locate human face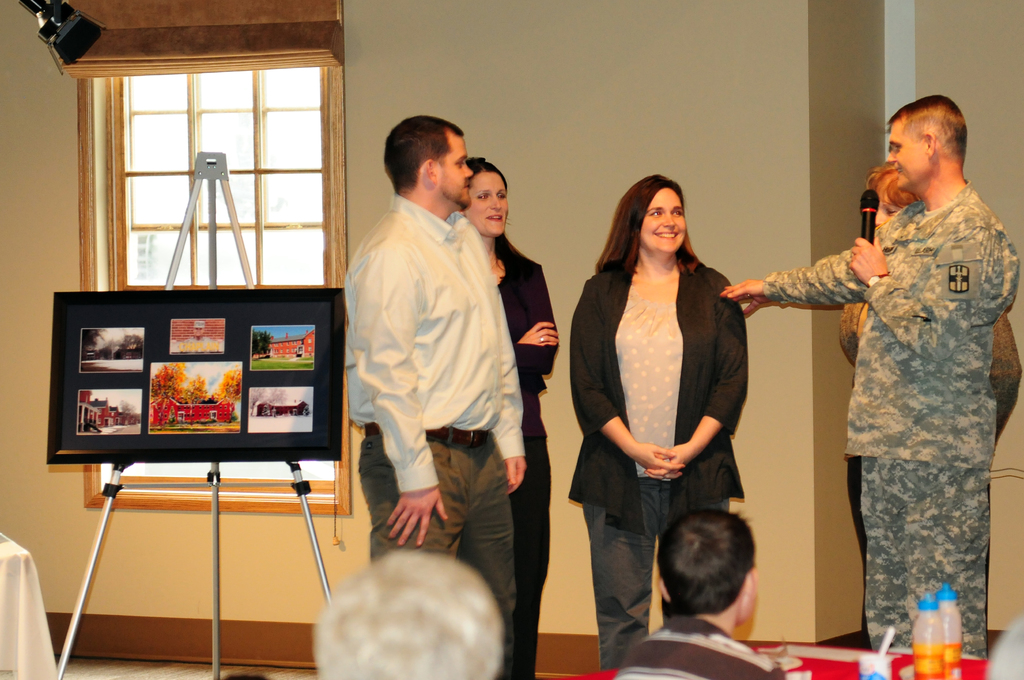
[888,115,927,193]
